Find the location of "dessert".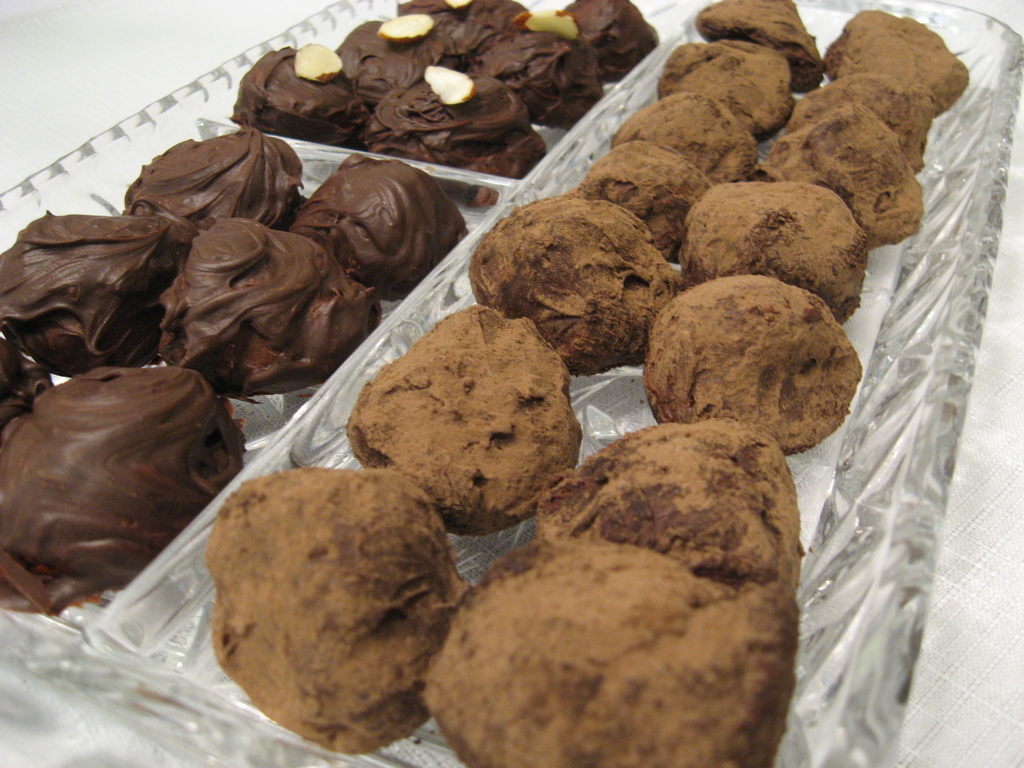
Location: <region>657, 33, 803, 130</region>.
